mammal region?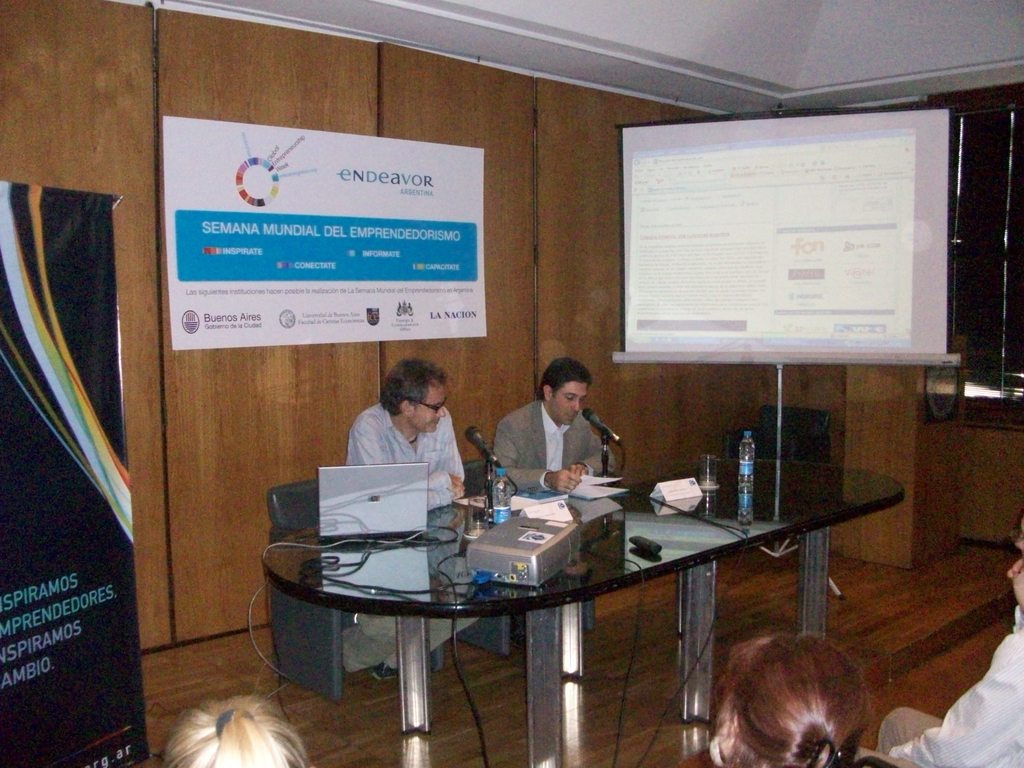
<region>677, 622, 911, 767</region>
